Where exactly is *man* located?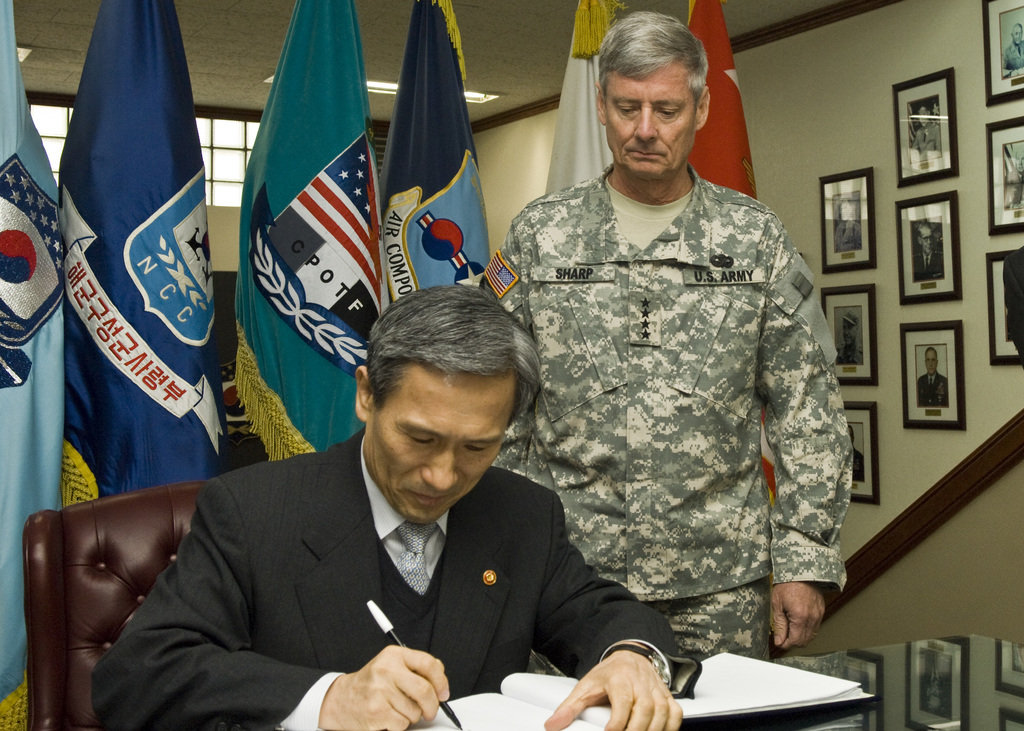
Its bounding box is detection(838, 316, 859, 362).
